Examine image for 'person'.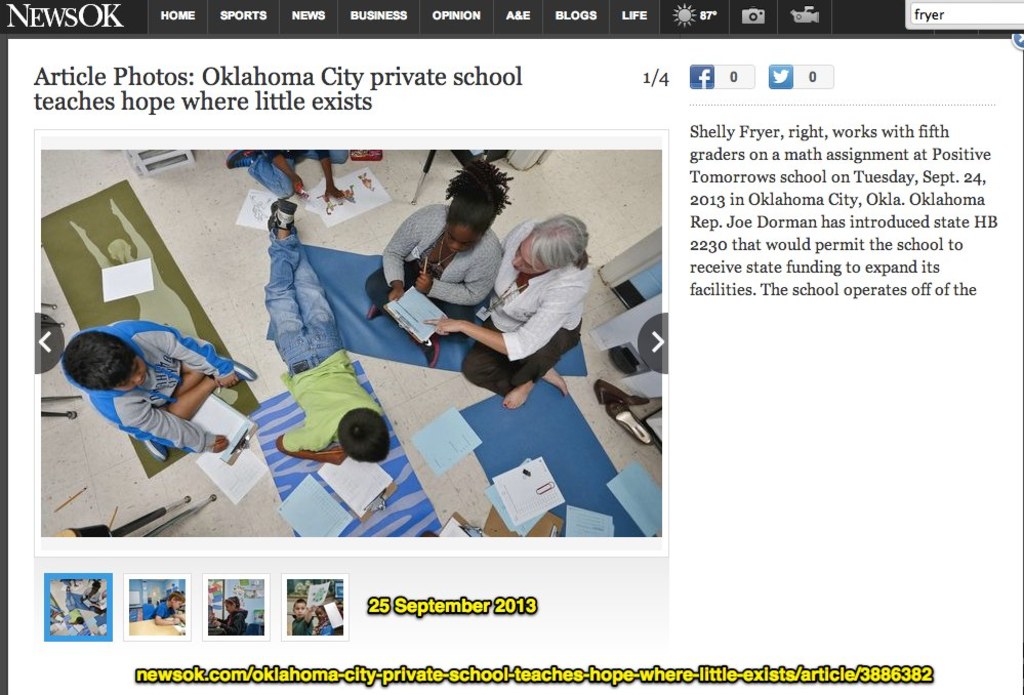
Examination result: locate(149, 589, 183, 631).
